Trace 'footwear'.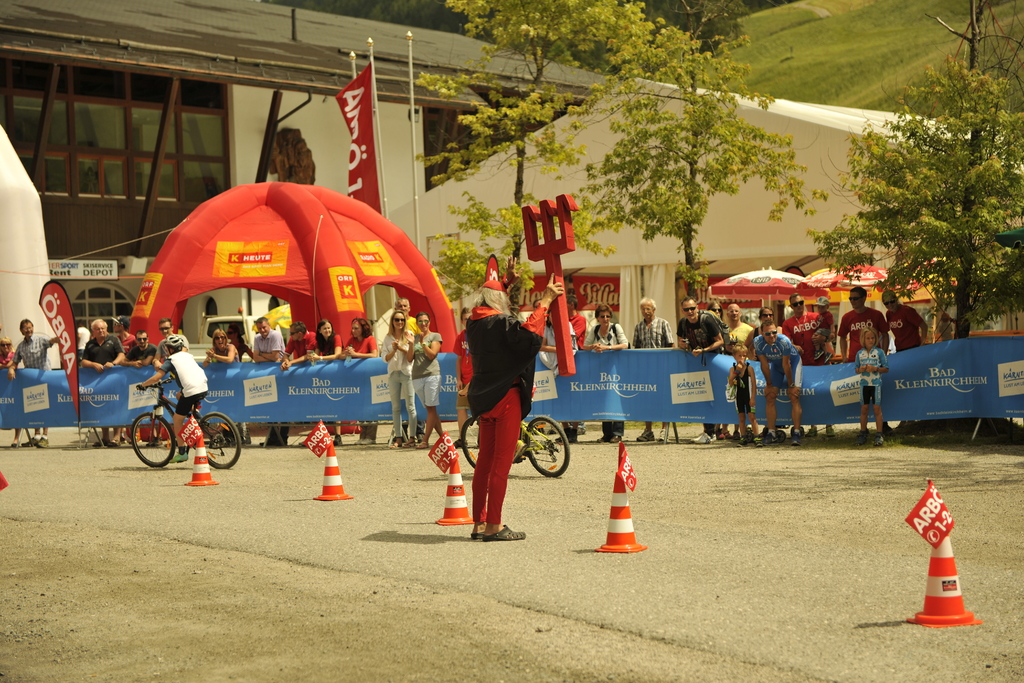
Traced to (x1=90, y1=438, x2=111, y2=447).
